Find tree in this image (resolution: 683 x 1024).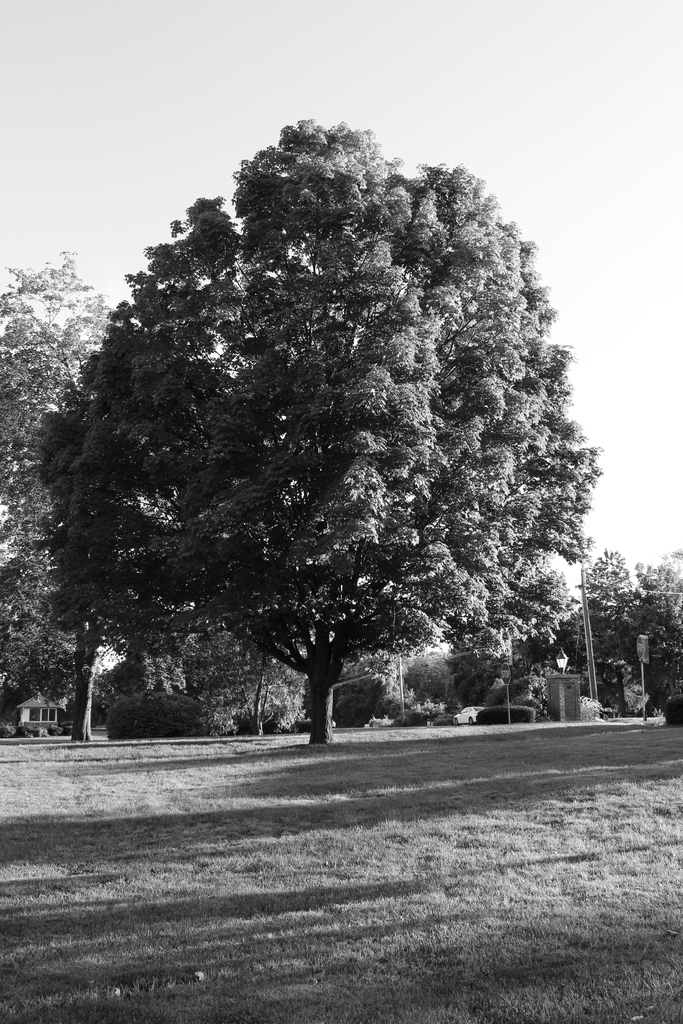
x1=324, y1=645, x2=464, y2=738.
